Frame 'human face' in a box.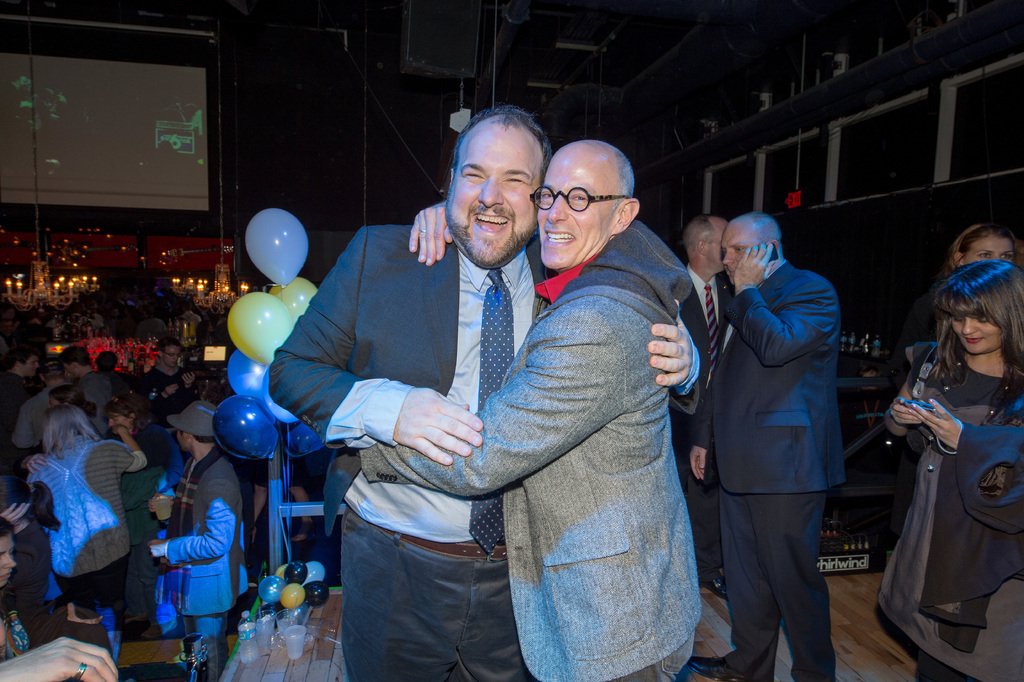
bbox=[21, 355, 40, 376].
